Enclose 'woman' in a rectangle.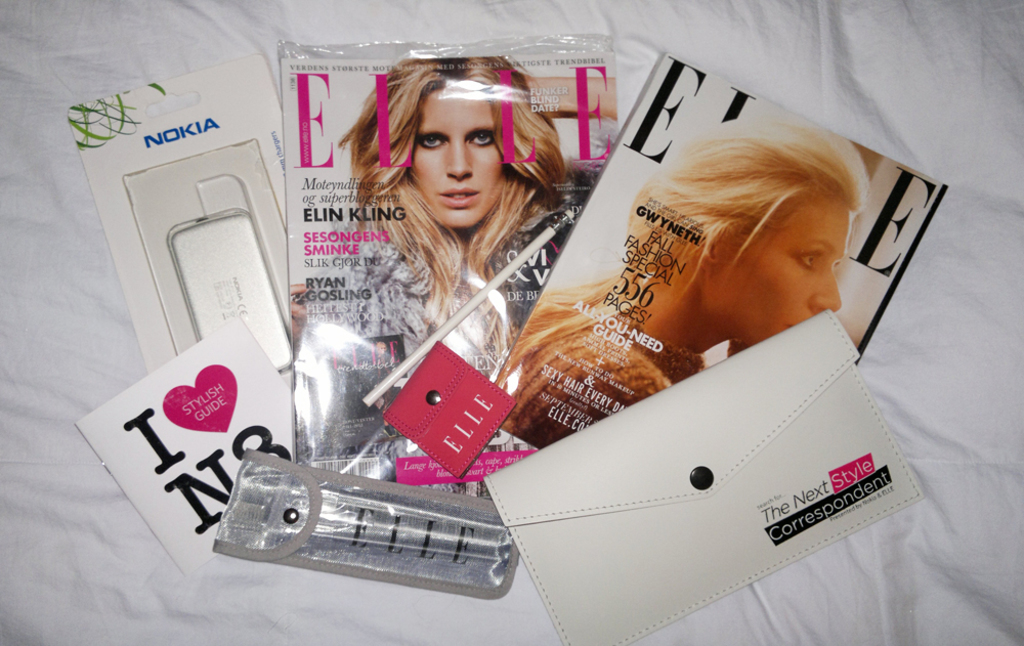
bbox(498, 115, 870, 453).
